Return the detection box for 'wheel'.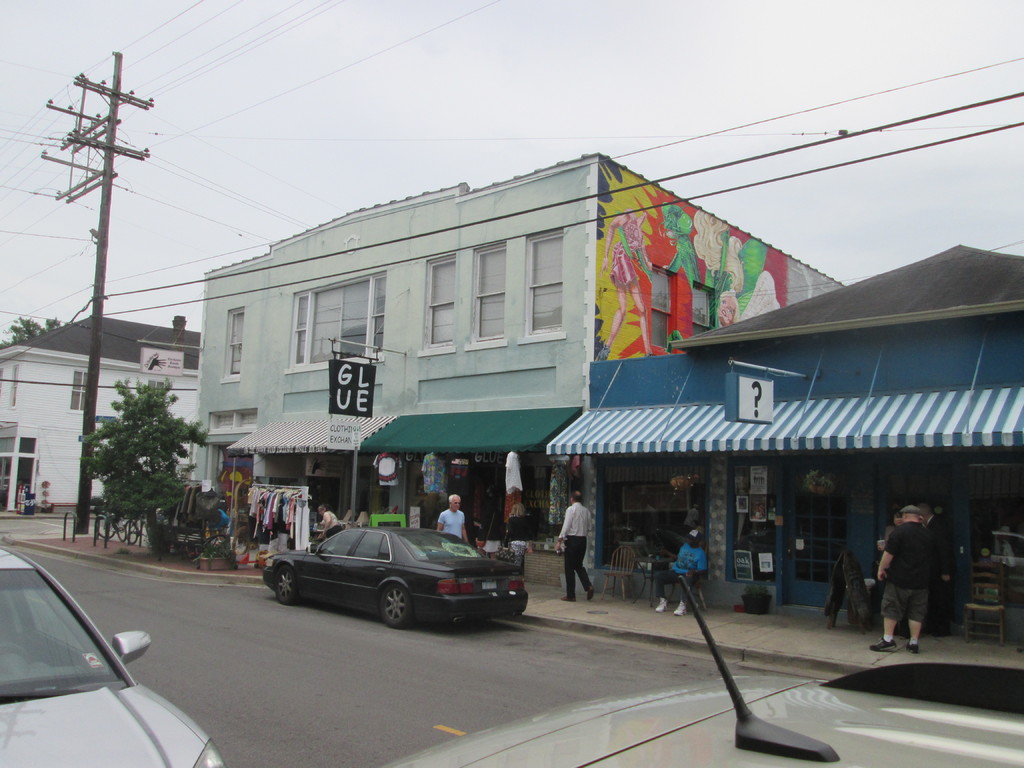
crop(379, 586, 416, 627).
